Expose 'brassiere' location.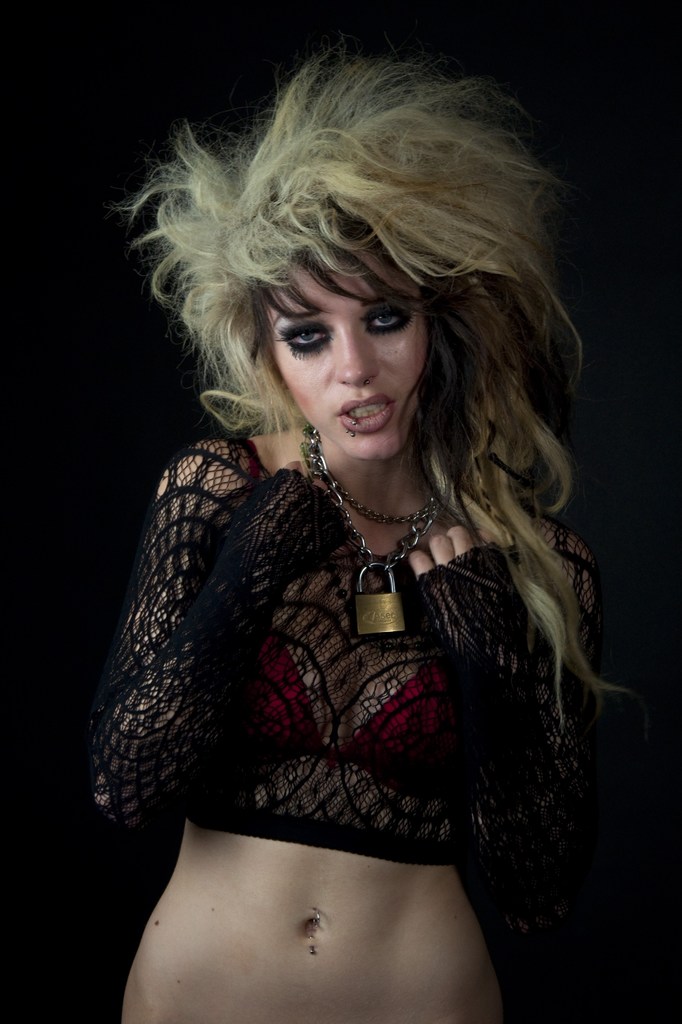
Exposed at left=237, top=659, right=459, bottom=791.
